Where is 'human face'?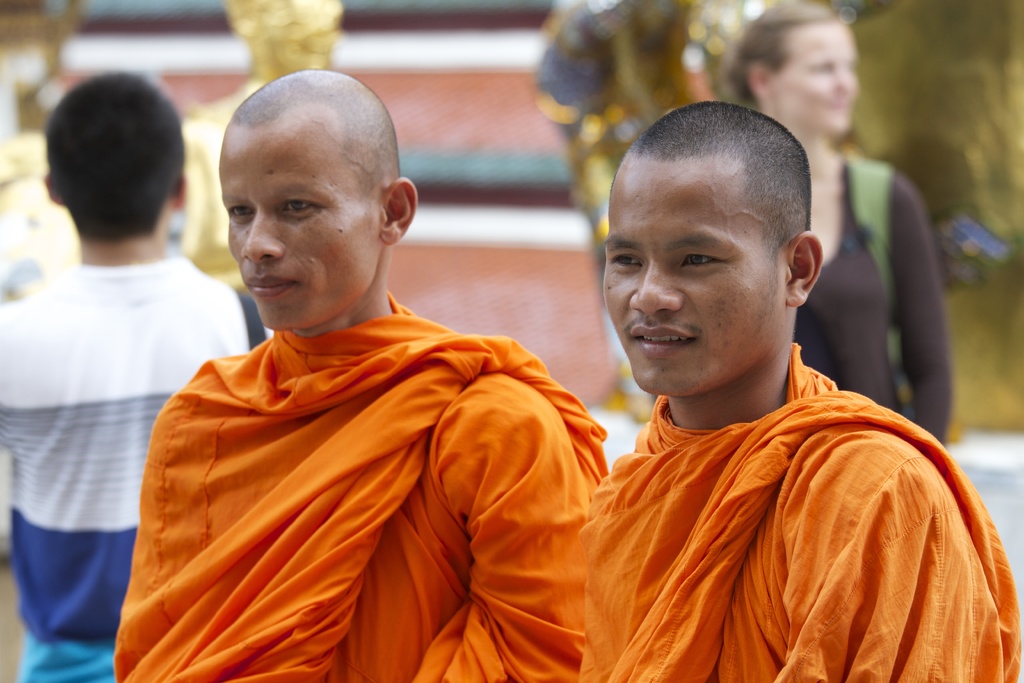
BBox(215, 122, 381, 327).
